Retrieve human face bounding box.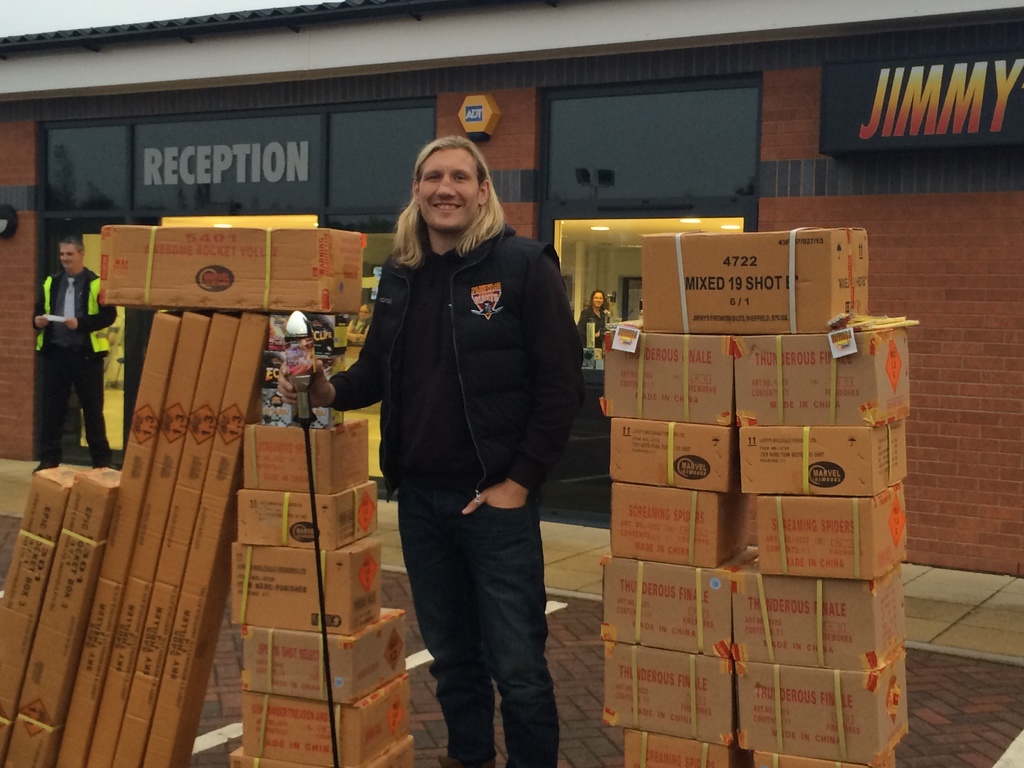
Bounding box: {"left": 590, "top": 291, "right": 604, "bottom": 308}.
